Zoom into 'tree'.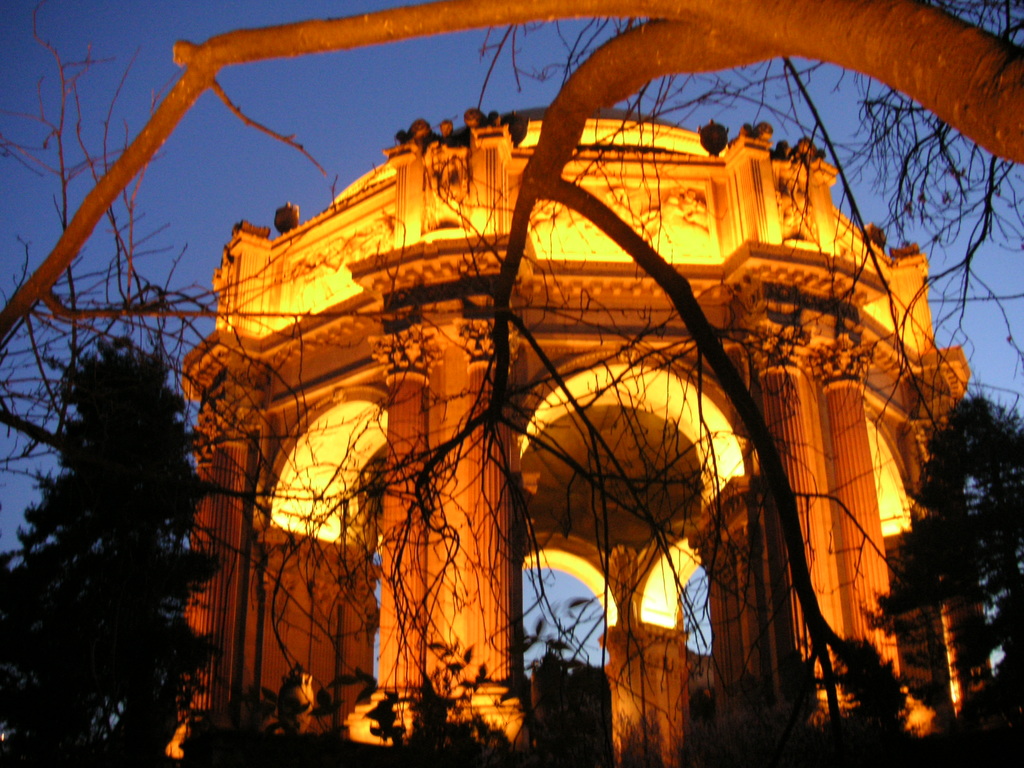
Zoom target: l=13, t=283, r=231, b=741.
